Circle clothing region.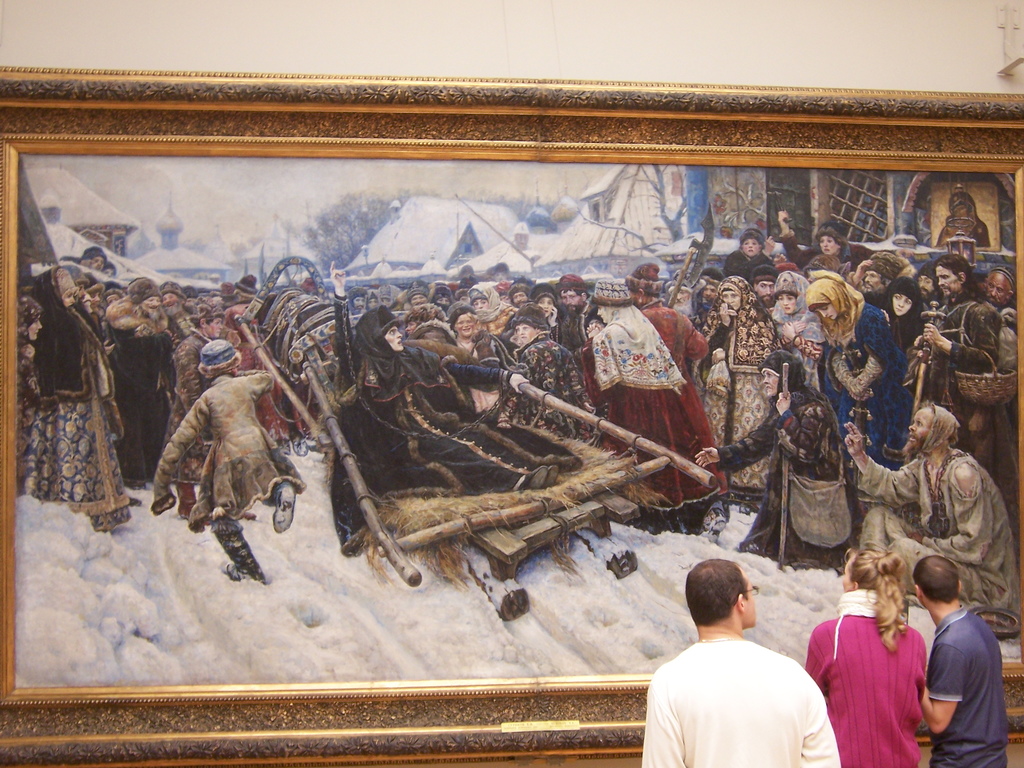
Region: [x1=640, y1=635, x2=843, y2=767].
